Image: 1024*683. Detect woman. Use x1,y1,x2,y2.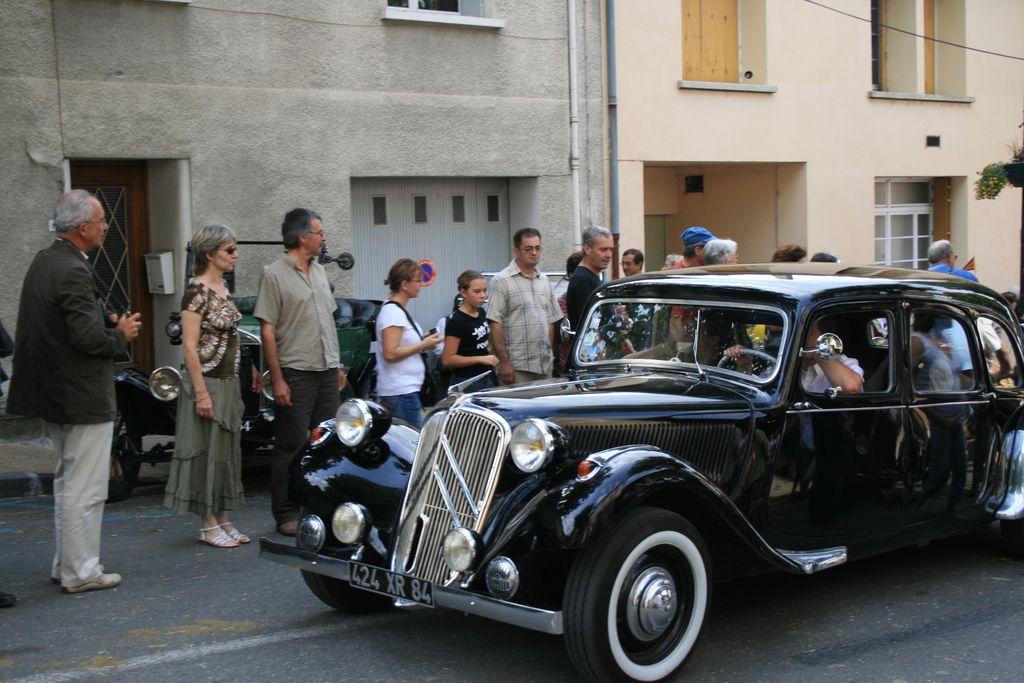
373,258,445,431.
